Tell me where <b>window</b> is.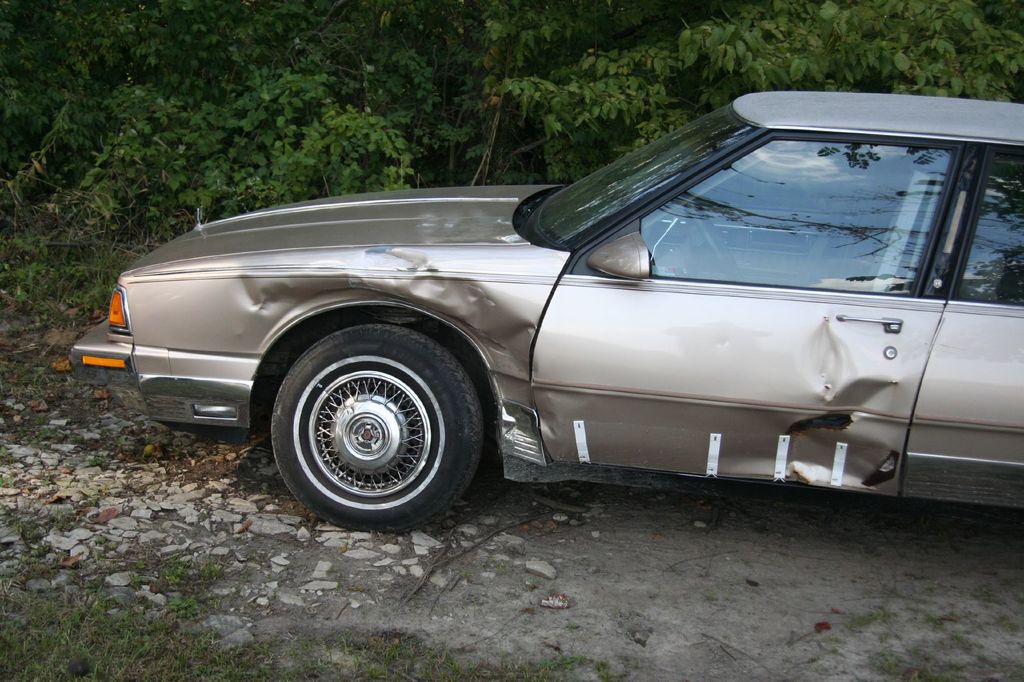
<b>window</b> is at BBox(571, 147, 966, 299).
